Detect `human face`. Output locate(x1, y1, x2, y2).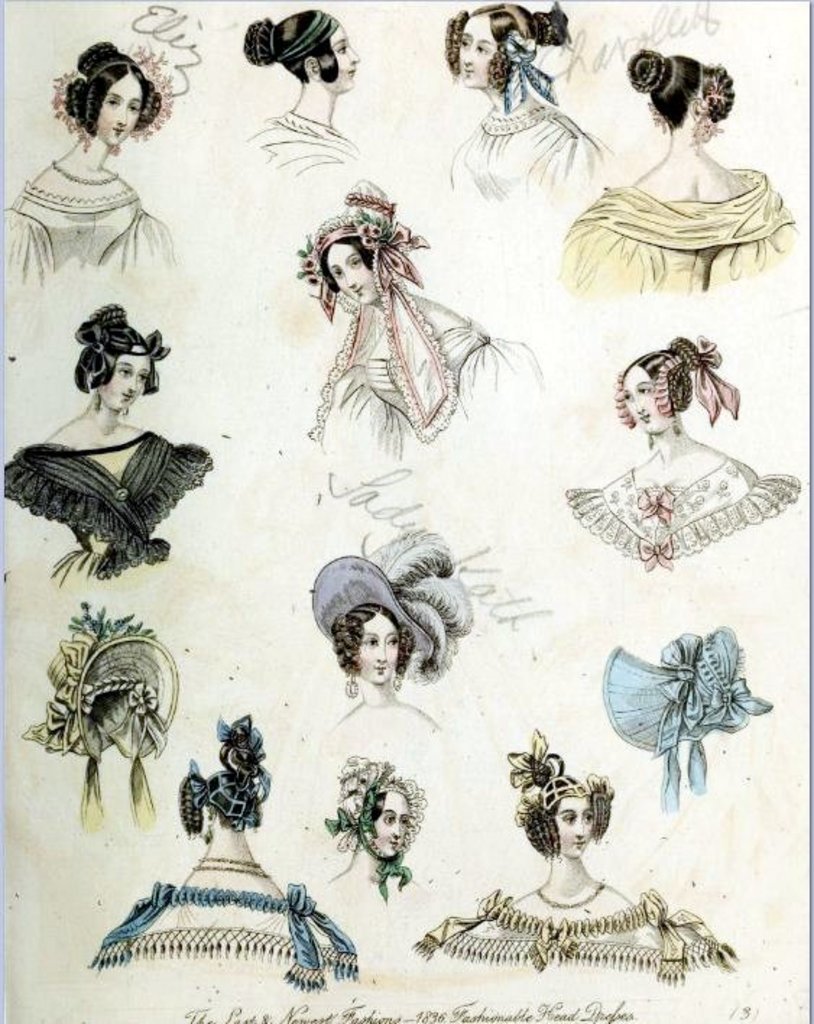
locate(454, 13, 497, 90).
